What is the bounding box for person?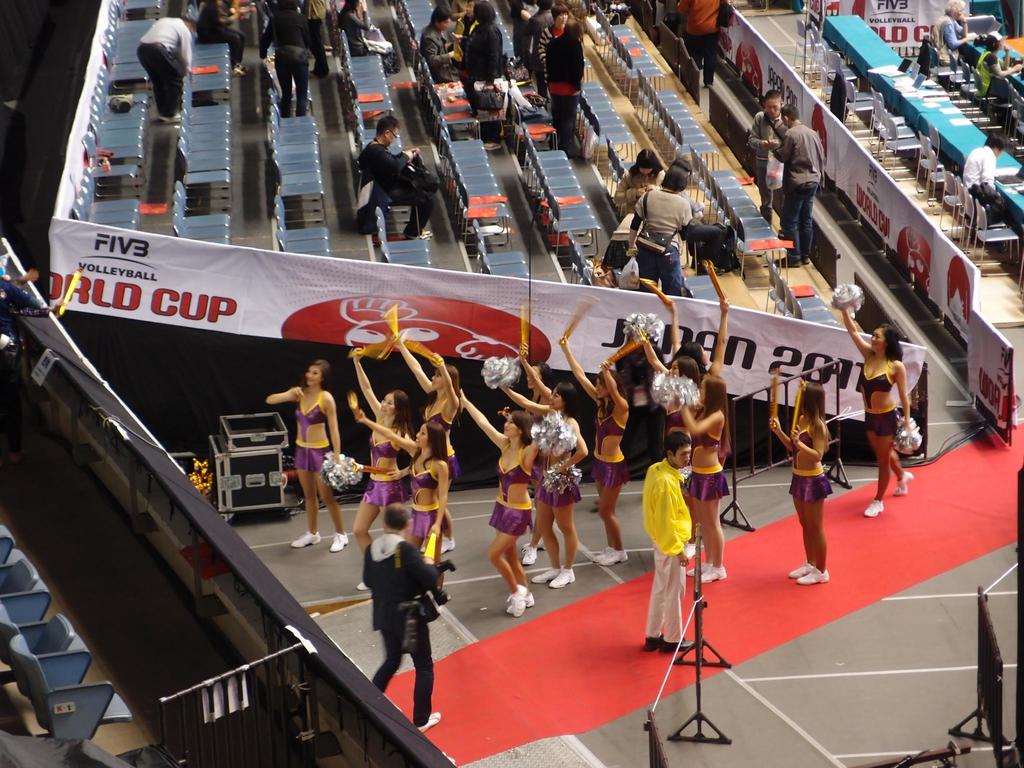
bbox(561, 340, 632, 571).
